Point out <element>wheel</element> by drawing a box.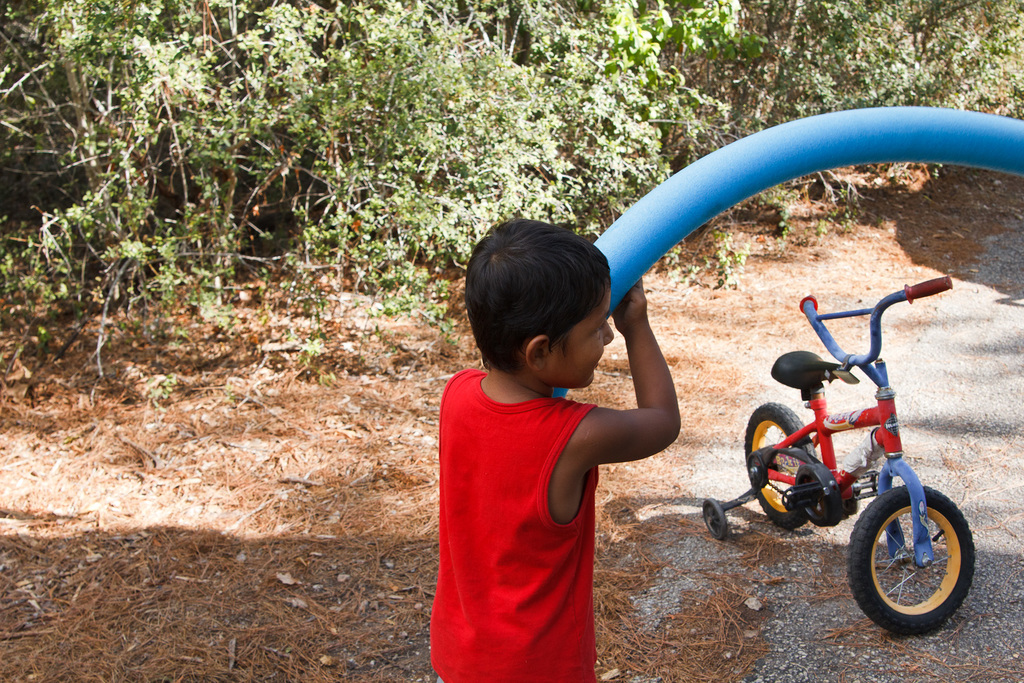
detection(745, 400, 815, 527).
